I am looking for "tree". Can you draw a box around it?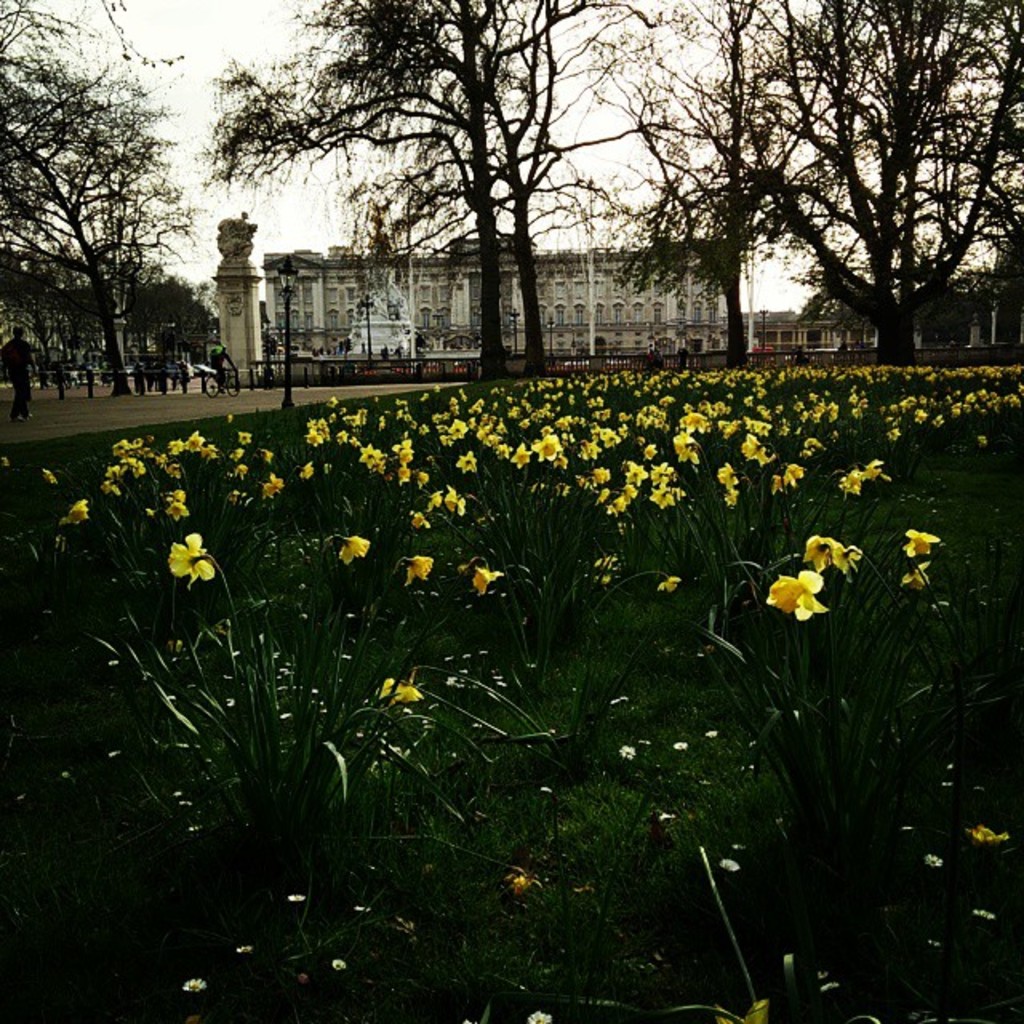
Sure, the bounding box is l=189, t=0, r=670, b=386.
